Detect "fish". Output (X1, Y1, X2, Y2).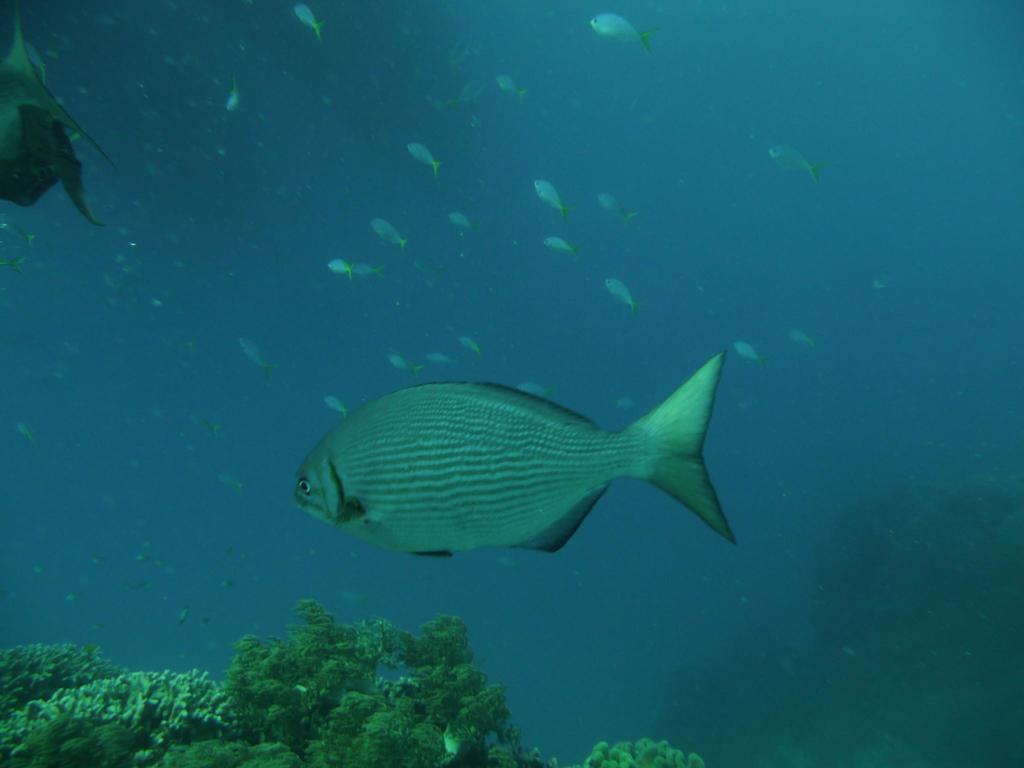
(15, 423, 38, 442).
